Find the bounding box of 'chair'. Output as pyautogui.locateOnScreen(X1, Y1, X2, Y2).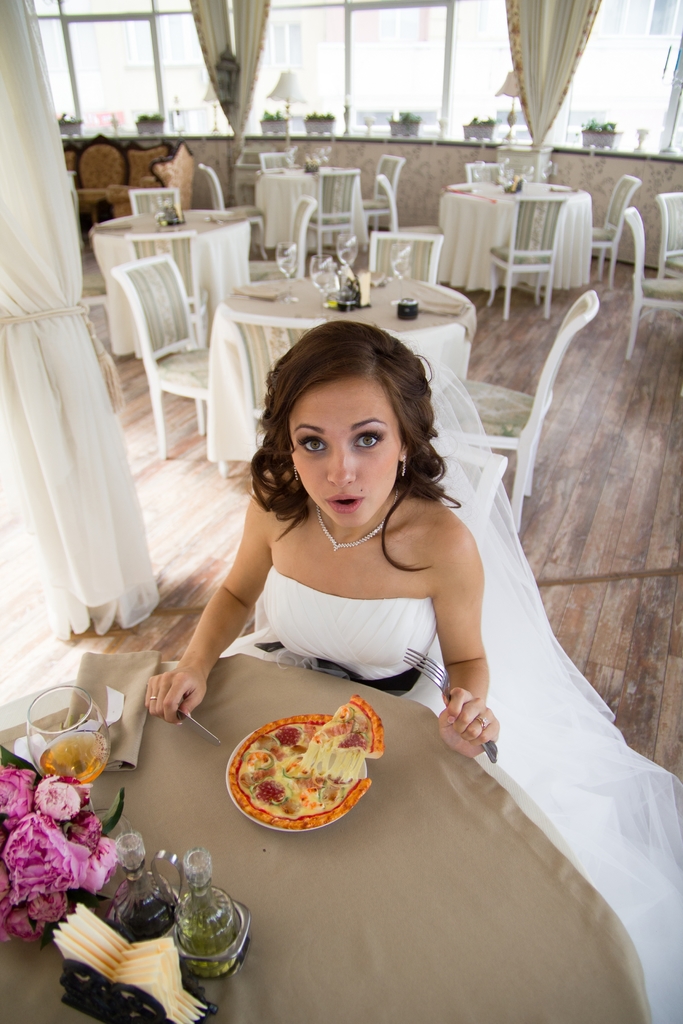
pyautogui.locateOnScreen(369, 228, 446, 282).
